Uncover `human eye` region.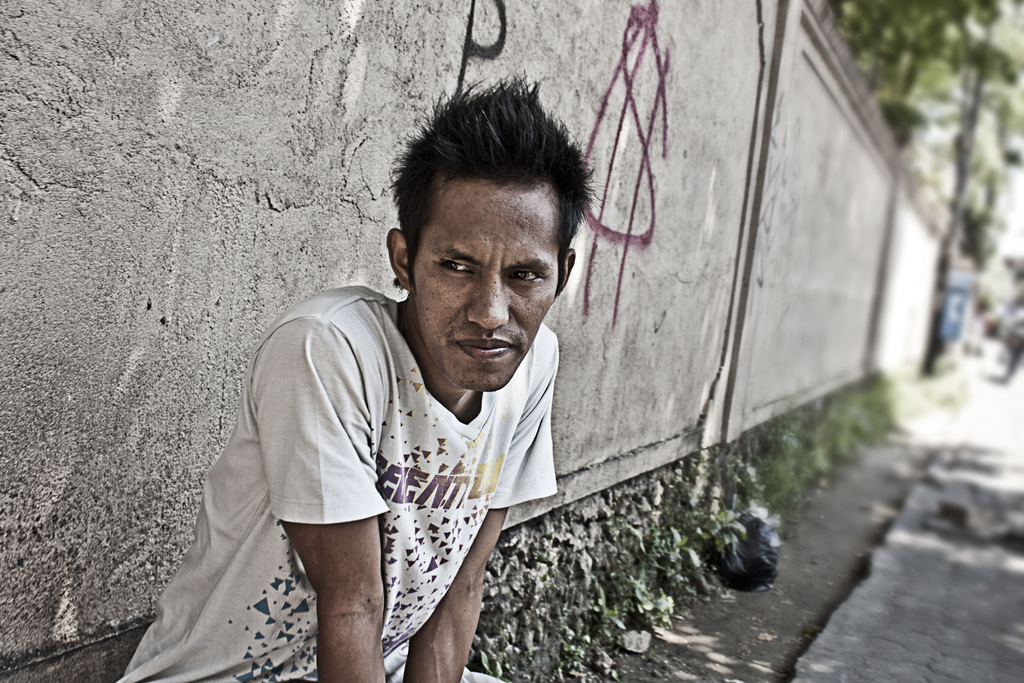
Uncovered: <region>433, 252, 479, 283</region>.
